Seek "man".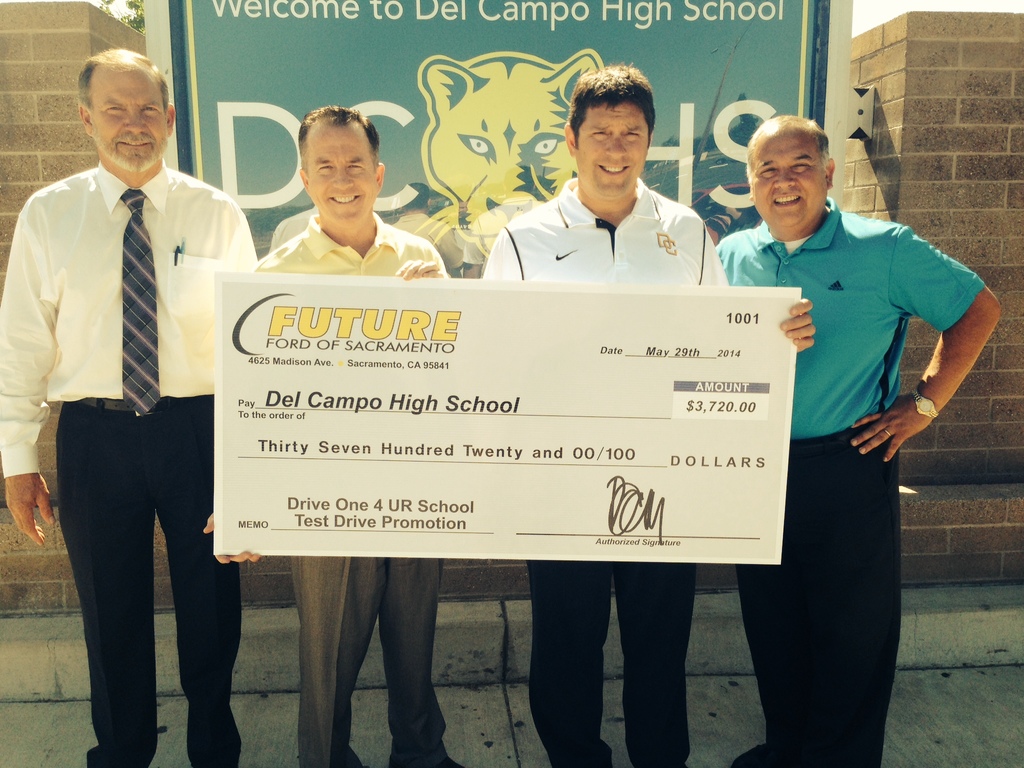
[717,114,1004,765].
